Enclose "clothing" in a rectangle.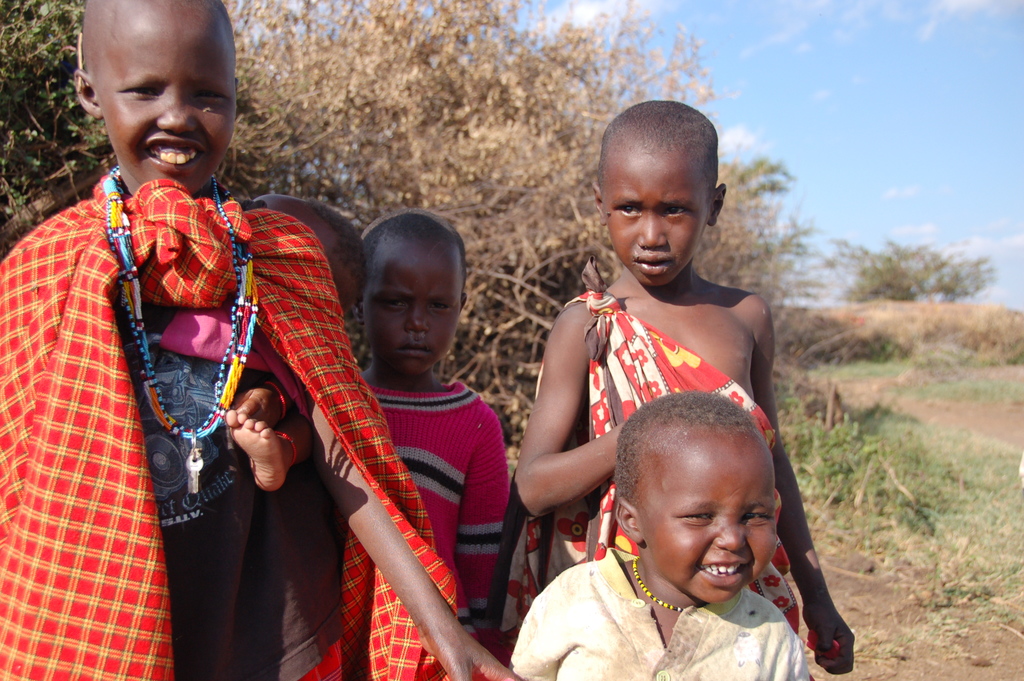
detection(500, 257, 815, 680).
